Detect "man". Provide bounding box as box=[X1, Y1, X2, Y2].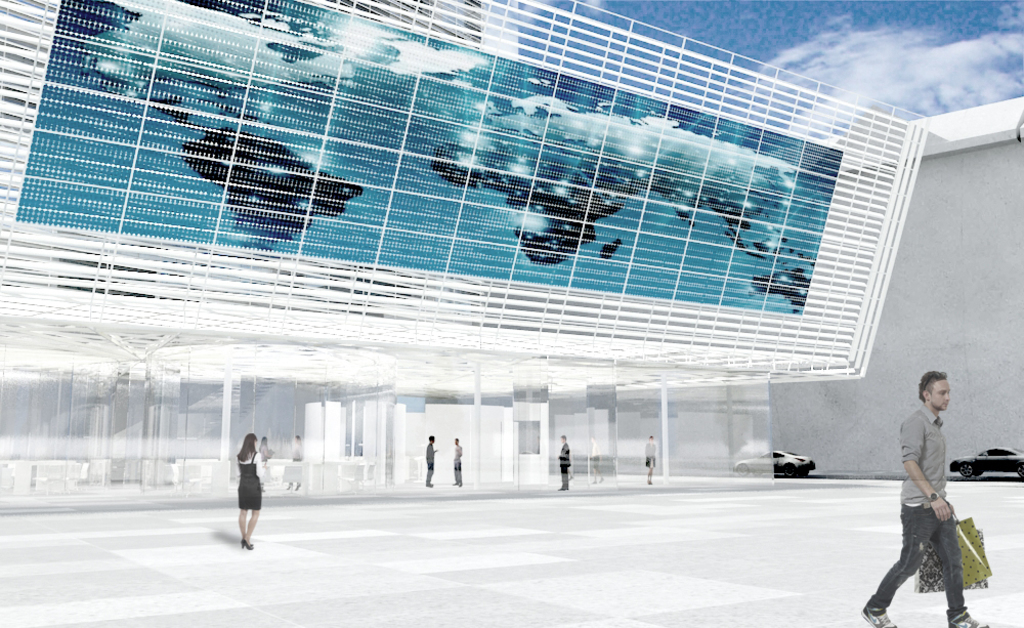
box=[886, 361, 981, 626].
